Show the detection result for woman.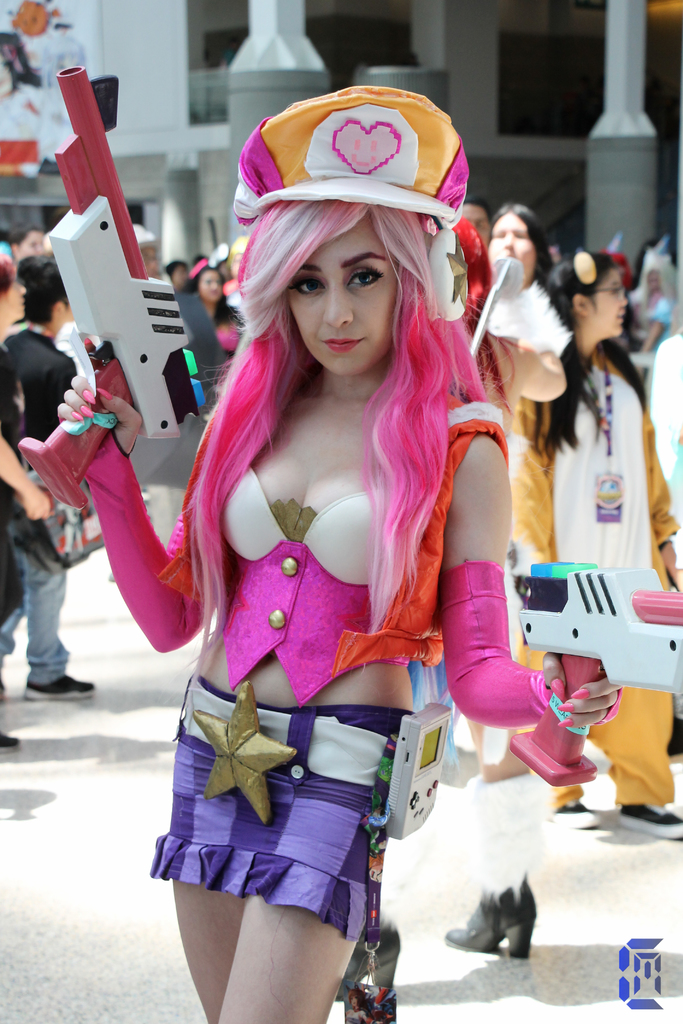
<bbox>509, 242, 682, 840</bbox>.
